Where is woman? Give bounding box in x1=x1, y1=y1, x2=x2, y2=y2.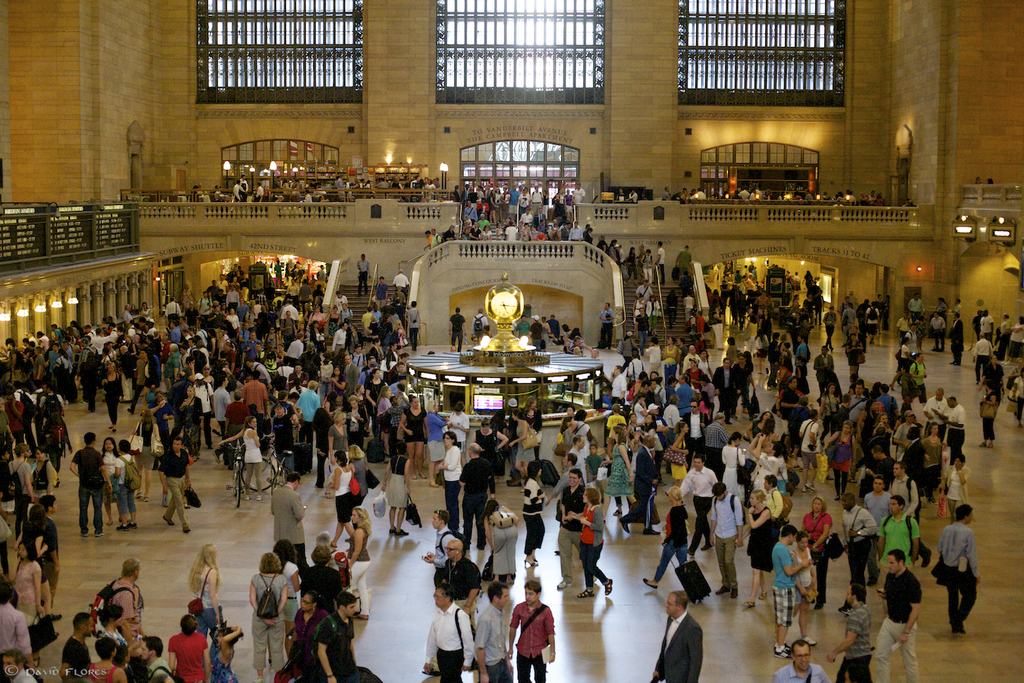
x1=24, y1=506, x2=53, y2=610.
